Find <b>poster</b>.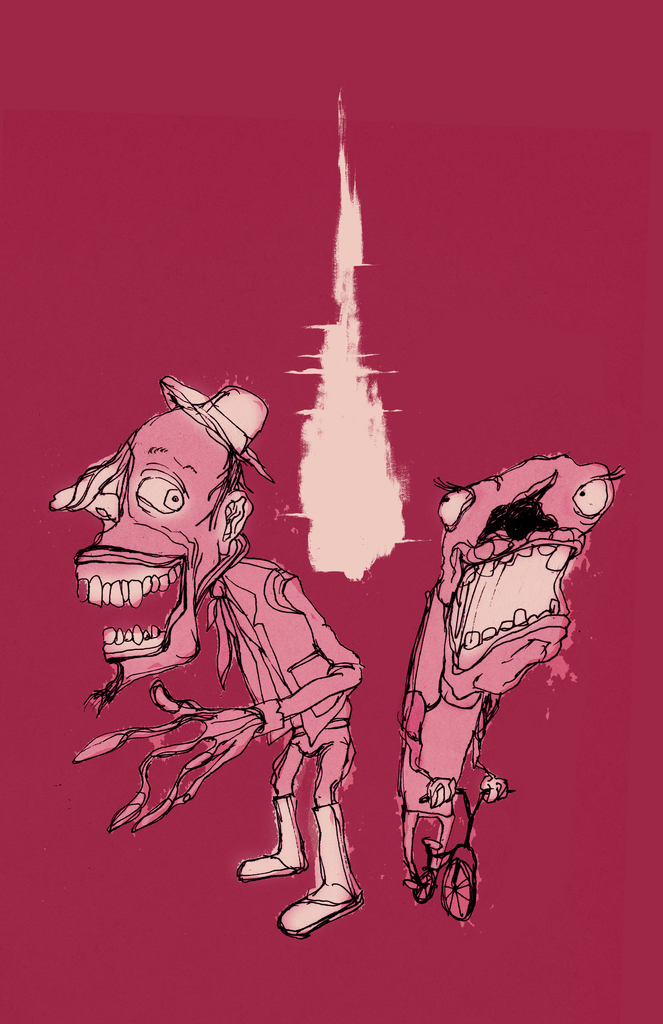
Rect(0, 0, 662, 1023).
